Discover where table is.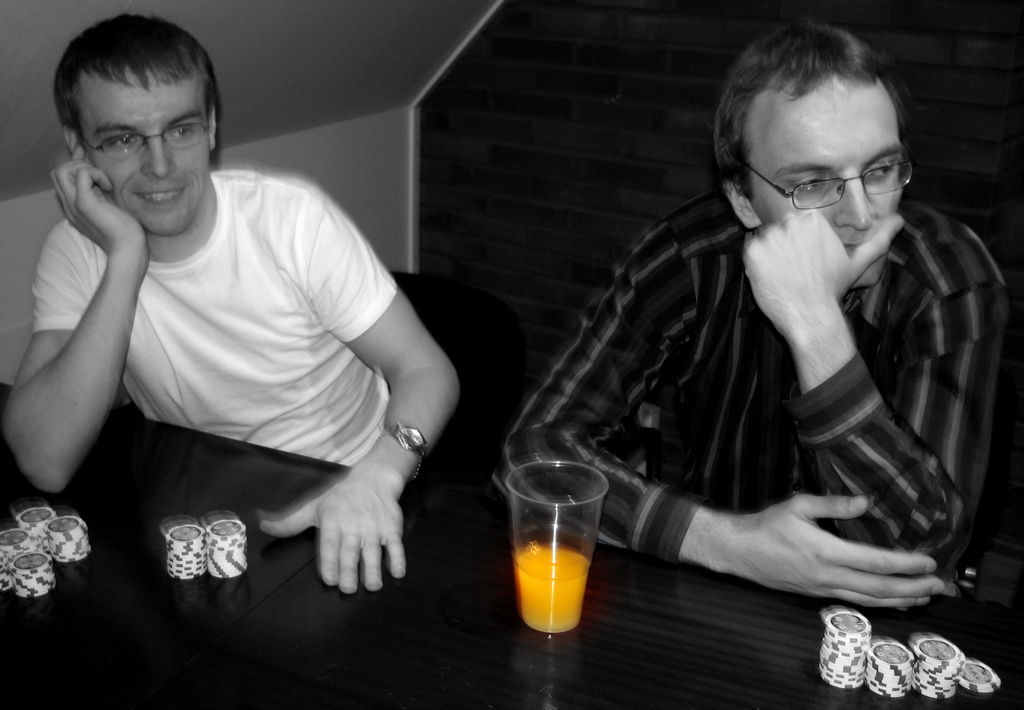
Discovered at select_region(80, 226, 833, 689).
